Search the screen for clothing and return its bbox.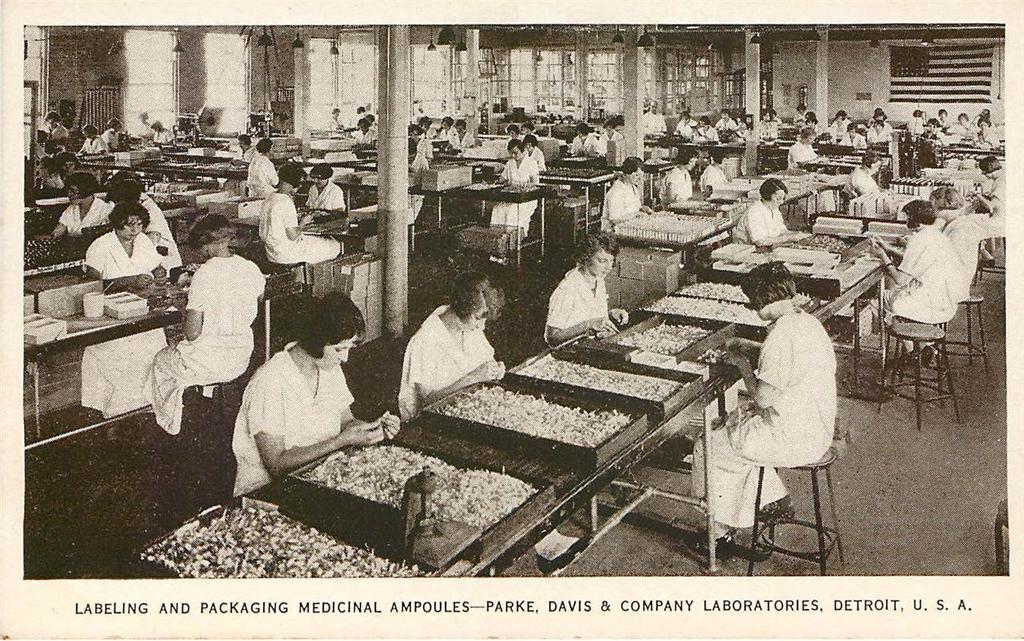
Found: [left=697, top=310, right=827, bottom=558].
